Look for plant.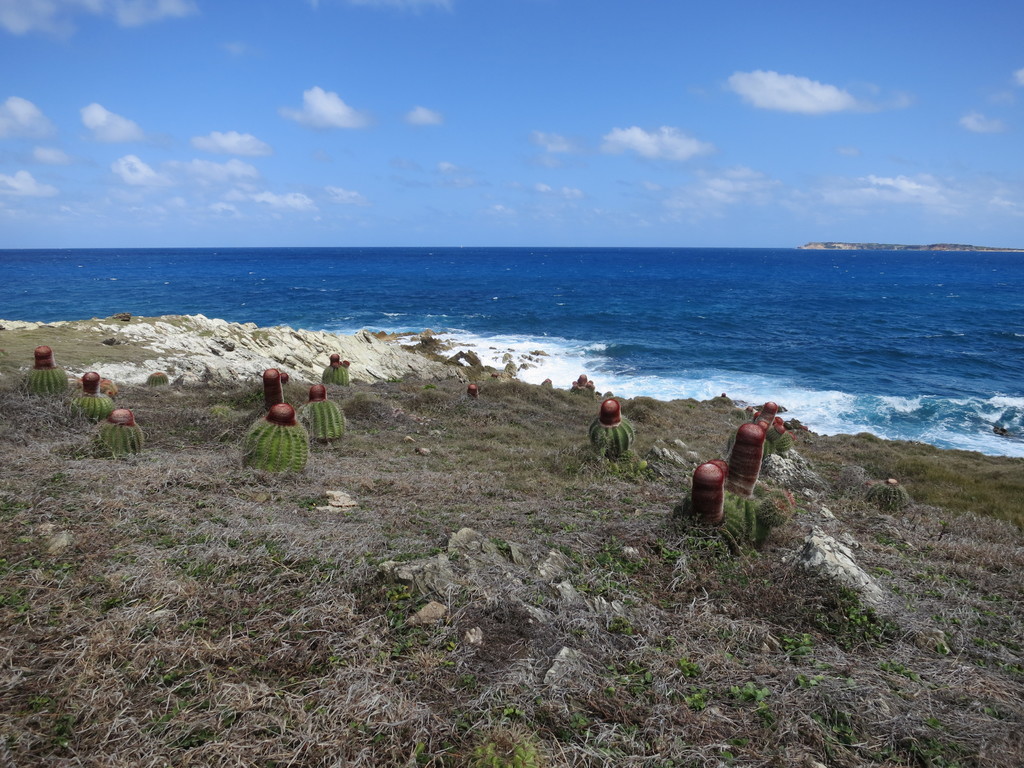
Found: detection(711, 393, 738, 412).
